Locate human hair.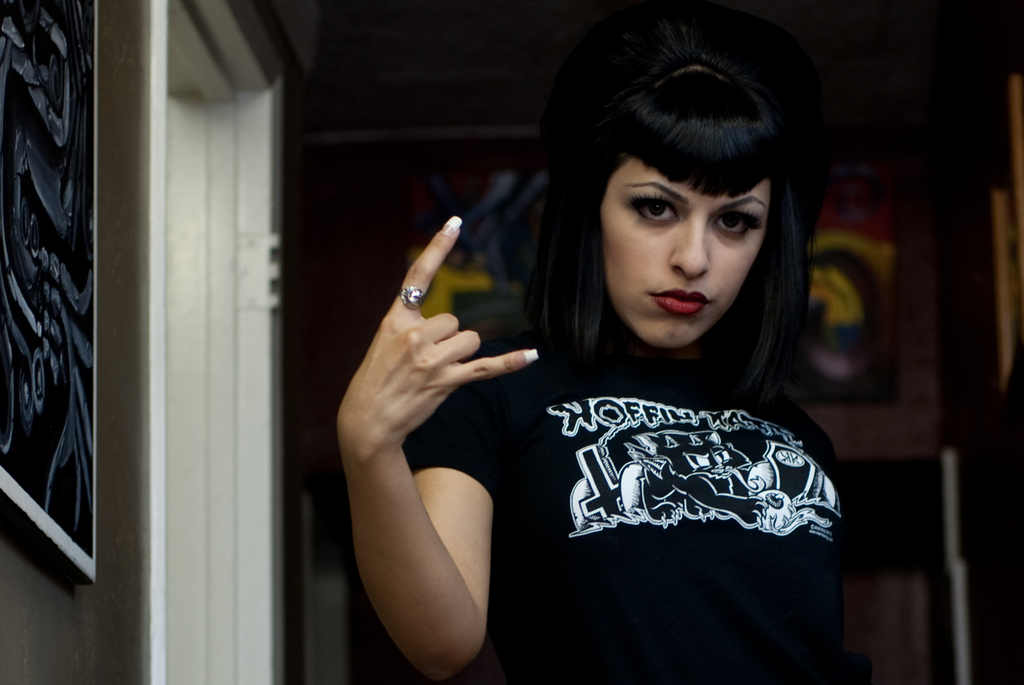
Bounding box: select_region(507, 38, 773, 400).
